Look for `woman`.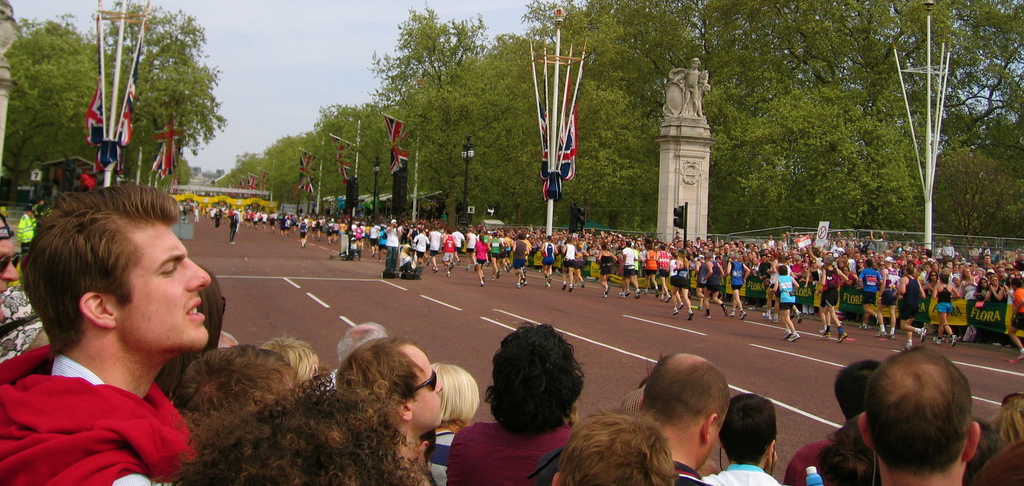
Found: rect(839, 266, 852, 283).
